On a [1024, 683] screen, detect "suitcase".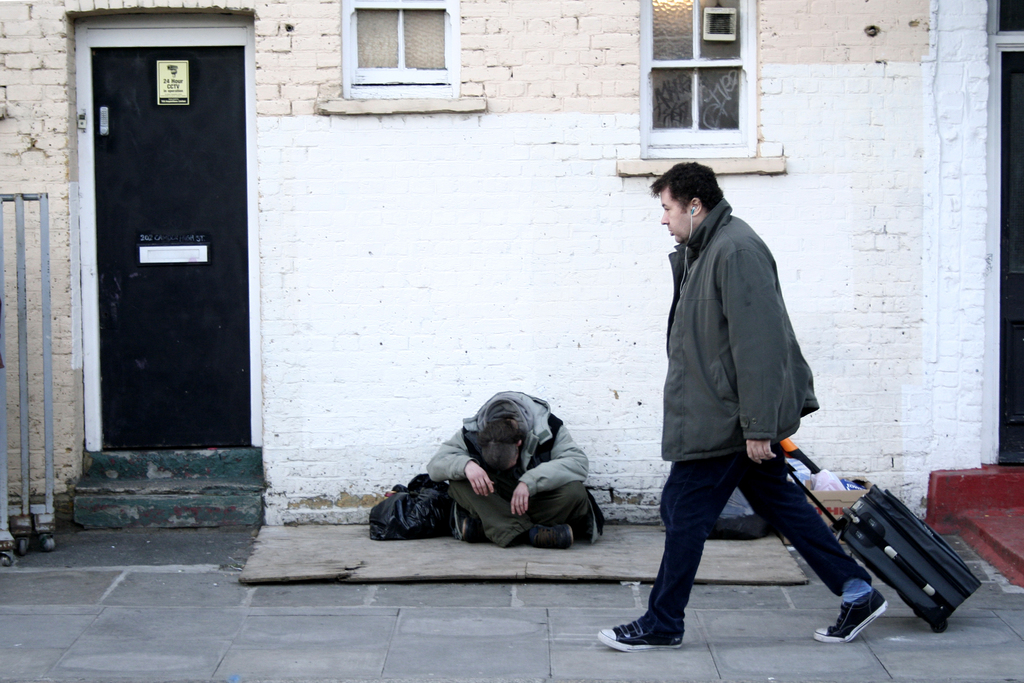
[left=772, top=438, right=980, bottom=634].
